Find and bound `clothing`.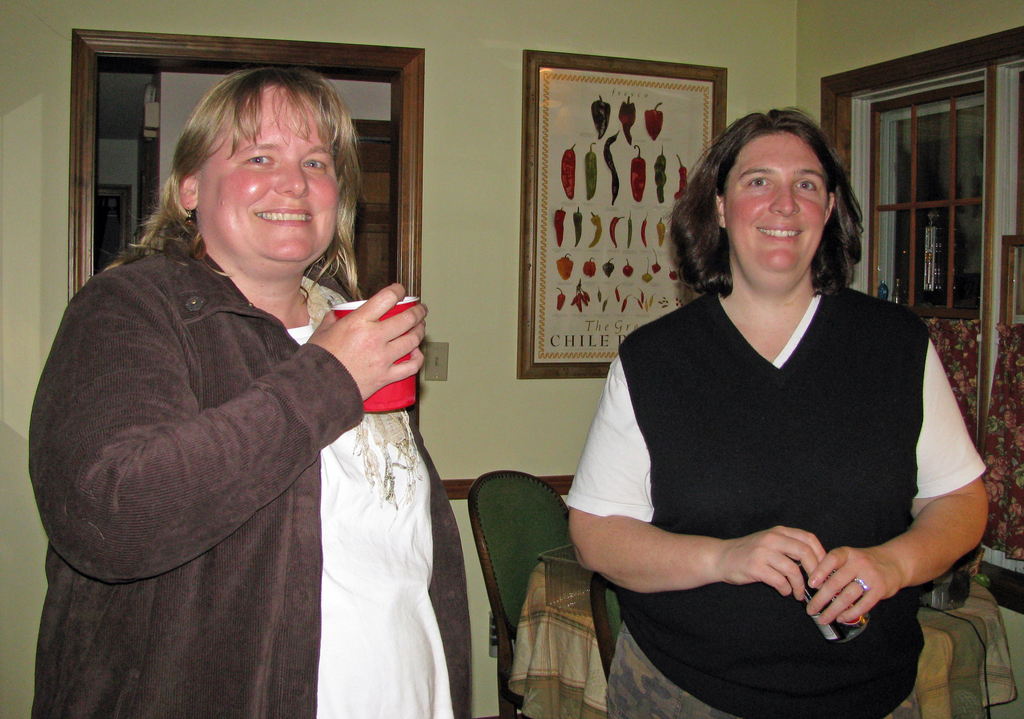
Bound: [17,240,469,718].
